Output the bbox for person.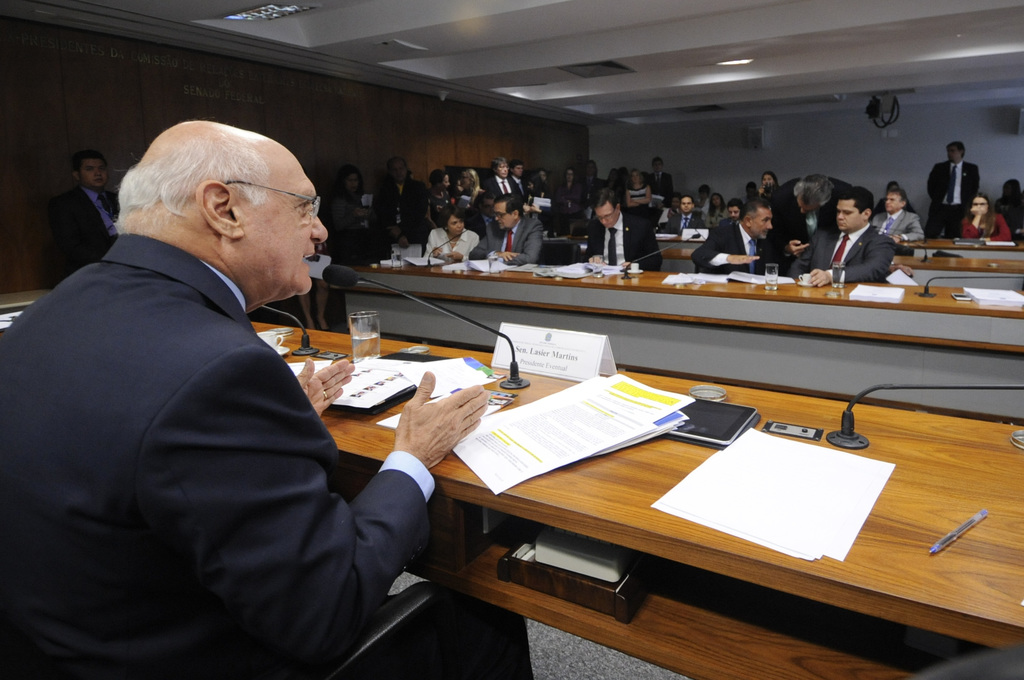
x1=589 y1=190 x2=664 y2=267.
